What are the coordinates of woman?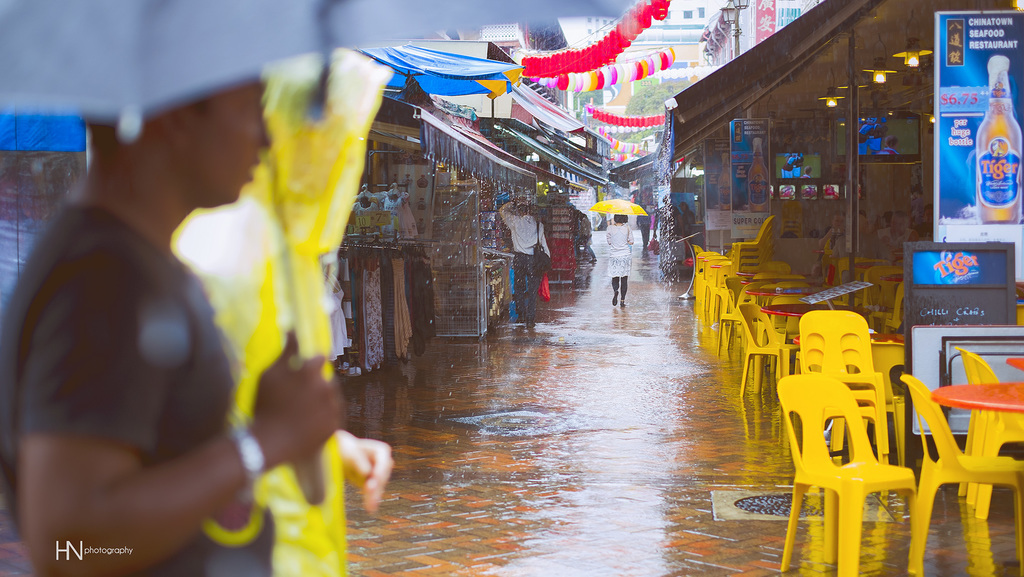
{"x1": 604, "y1": 212, "x2": 635, "y2": 305}.
